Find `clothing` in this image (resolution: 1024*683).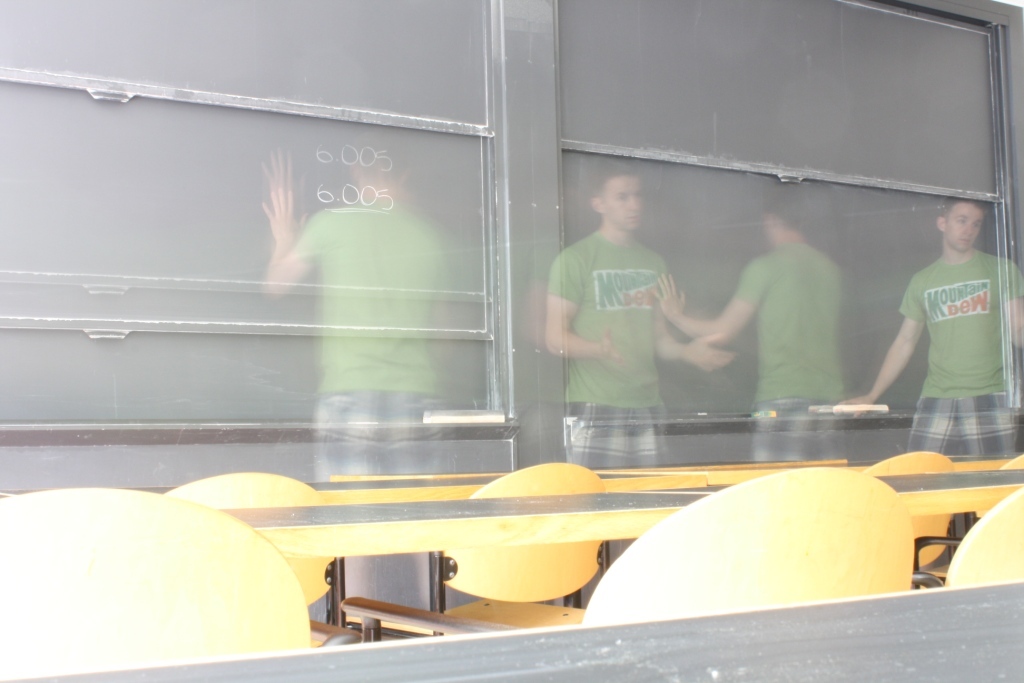
box(895, 203, 1009, 453).
